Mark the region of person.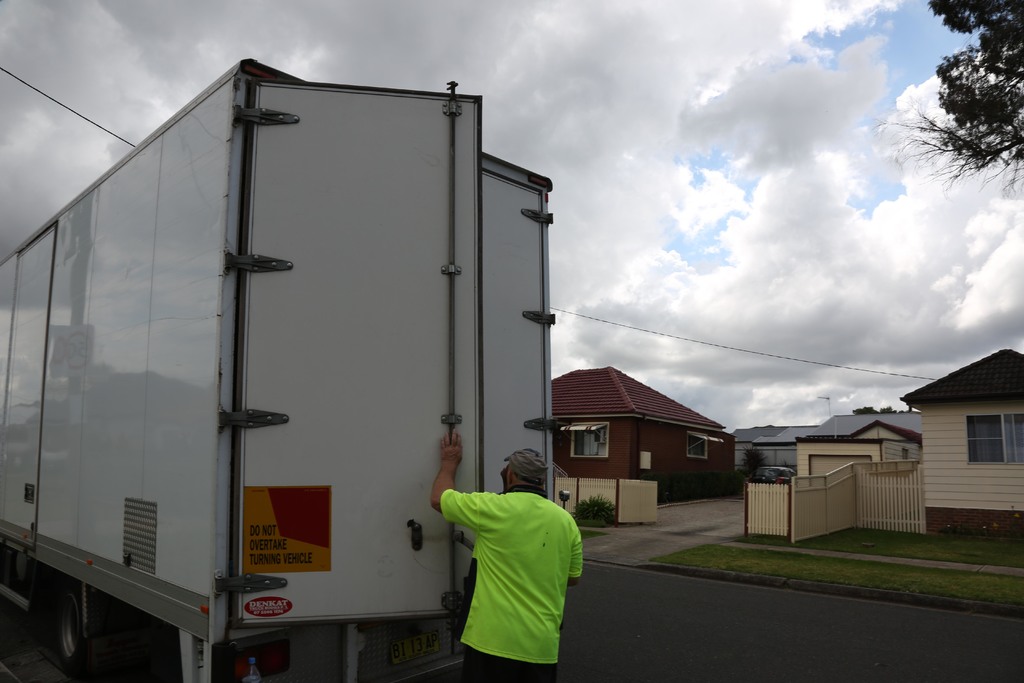
Region: 429 441 584 668.
